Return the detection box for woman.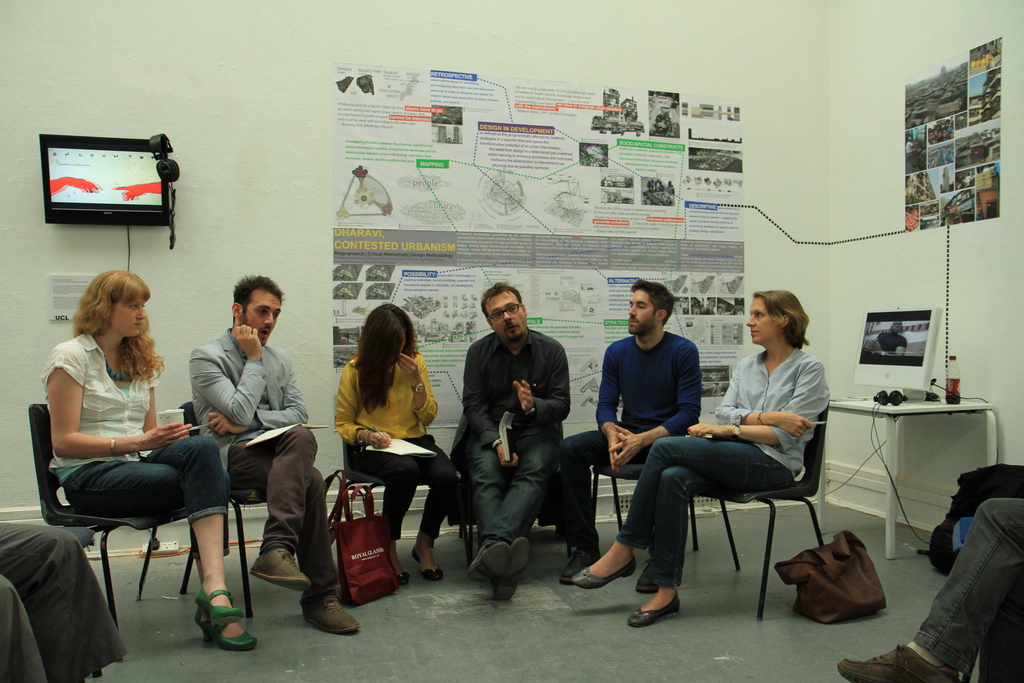
(x1=43, y1=270, x2=261, y2=656).
